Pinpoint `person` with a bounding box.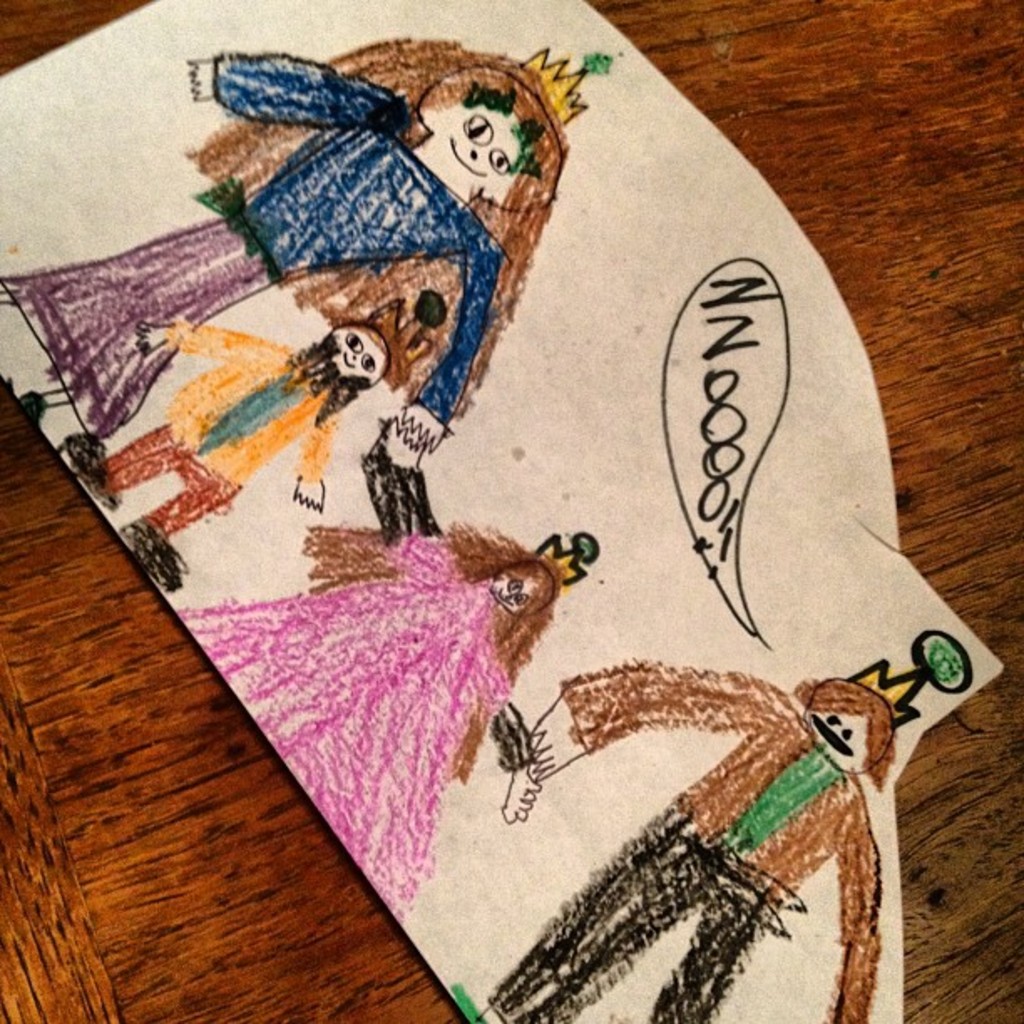
bbox=(0, 38, 612, 494).
